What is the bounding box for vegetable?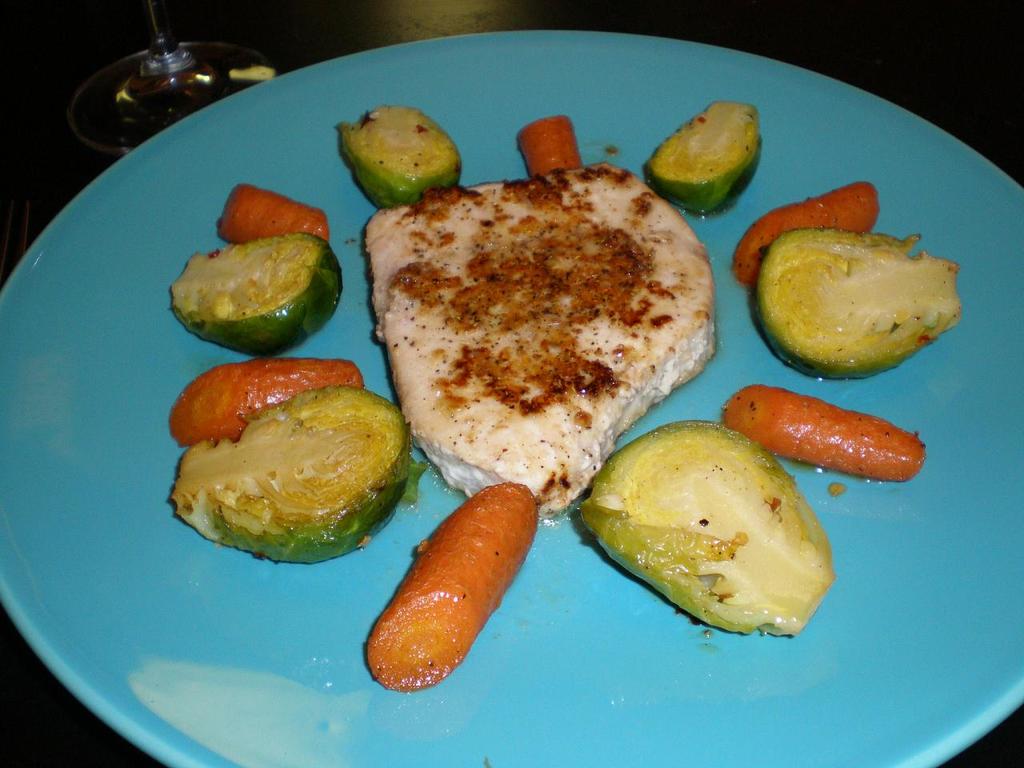
[x1=758, y1=226, x2=962, y2=380].
